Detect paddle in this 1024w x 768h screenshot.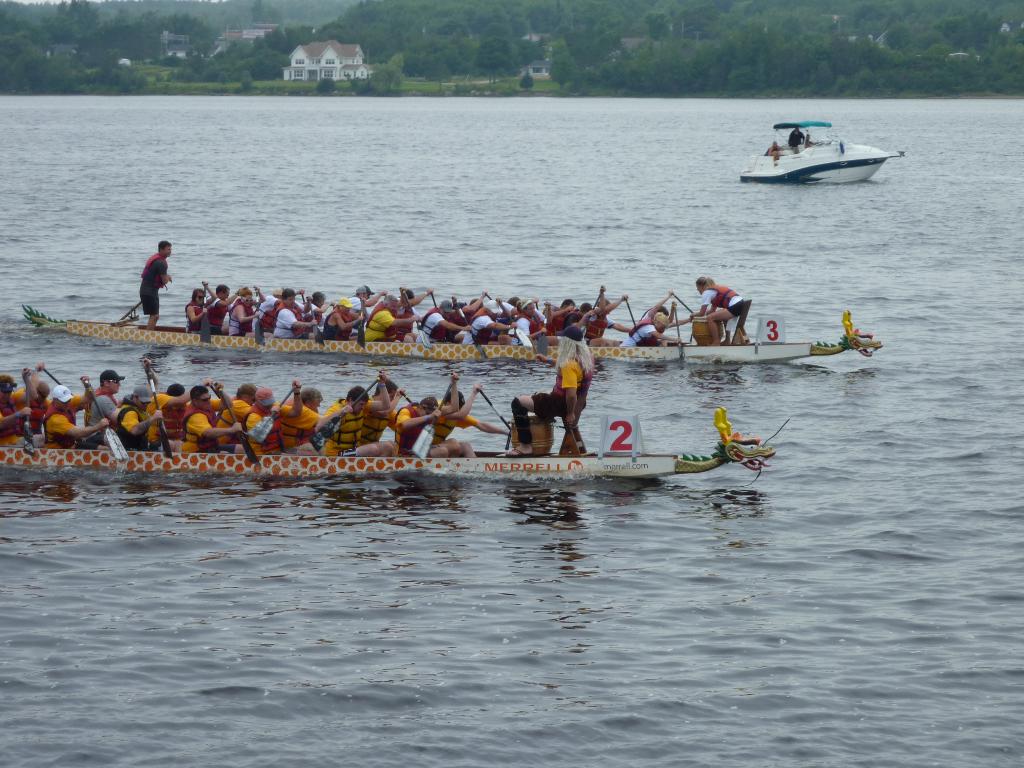
Detection: [216,385,259,465].
